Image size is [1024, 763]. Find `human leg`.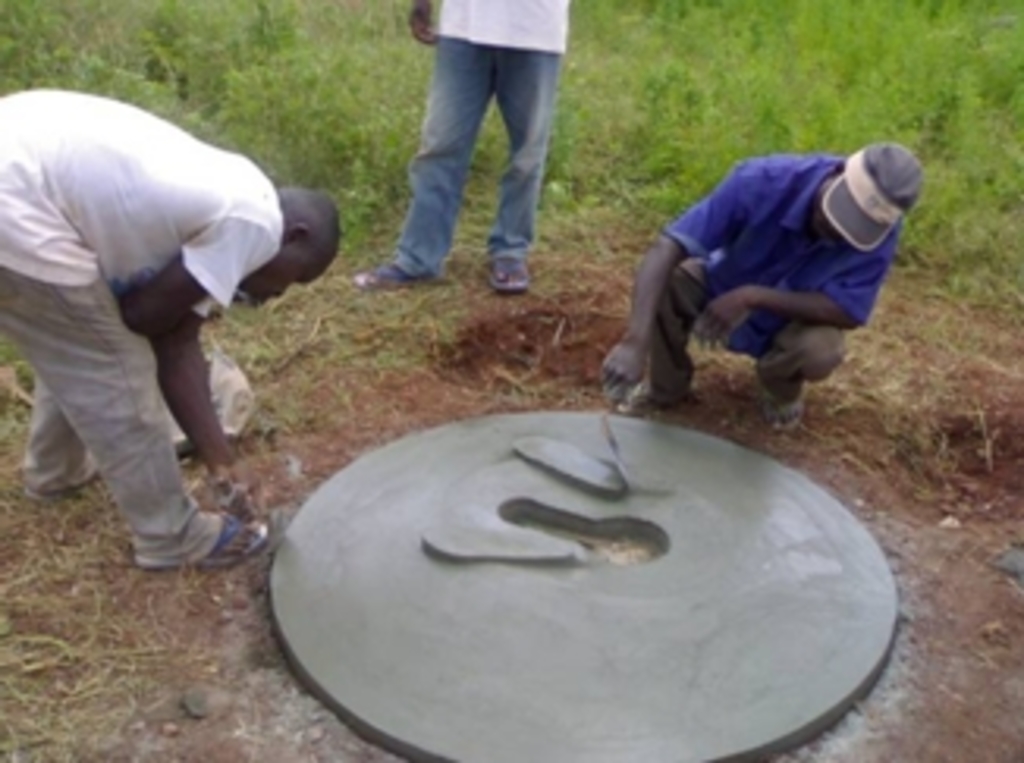
left=493, top=44, right=565, bottom=283.
